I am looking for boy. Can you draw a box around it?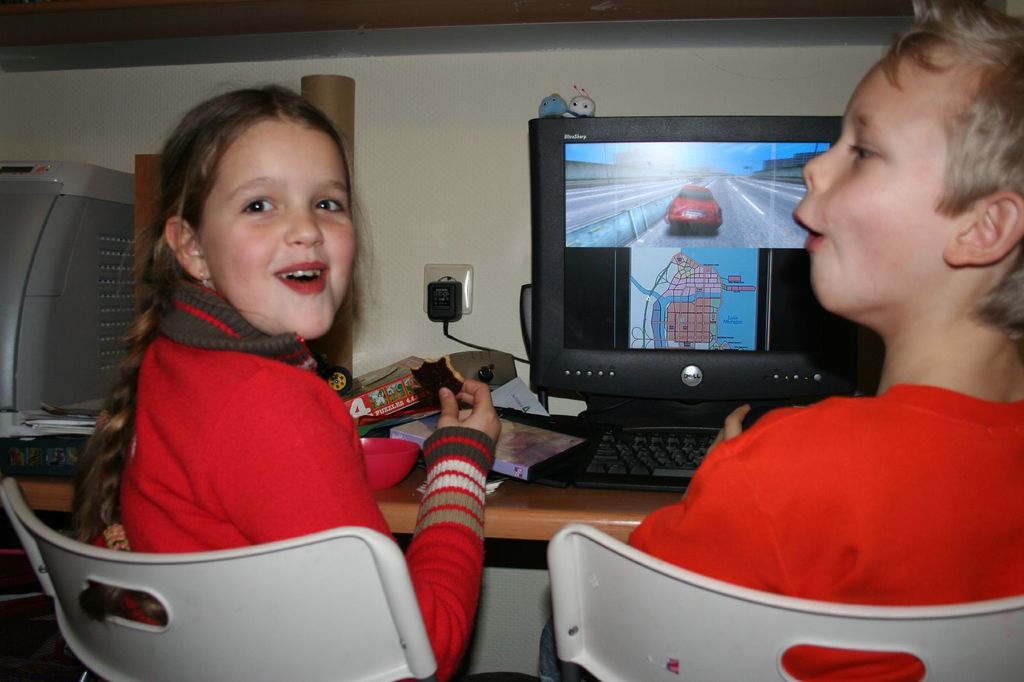
Sure, the bounding box is box(536, 0, 1023, 681).
